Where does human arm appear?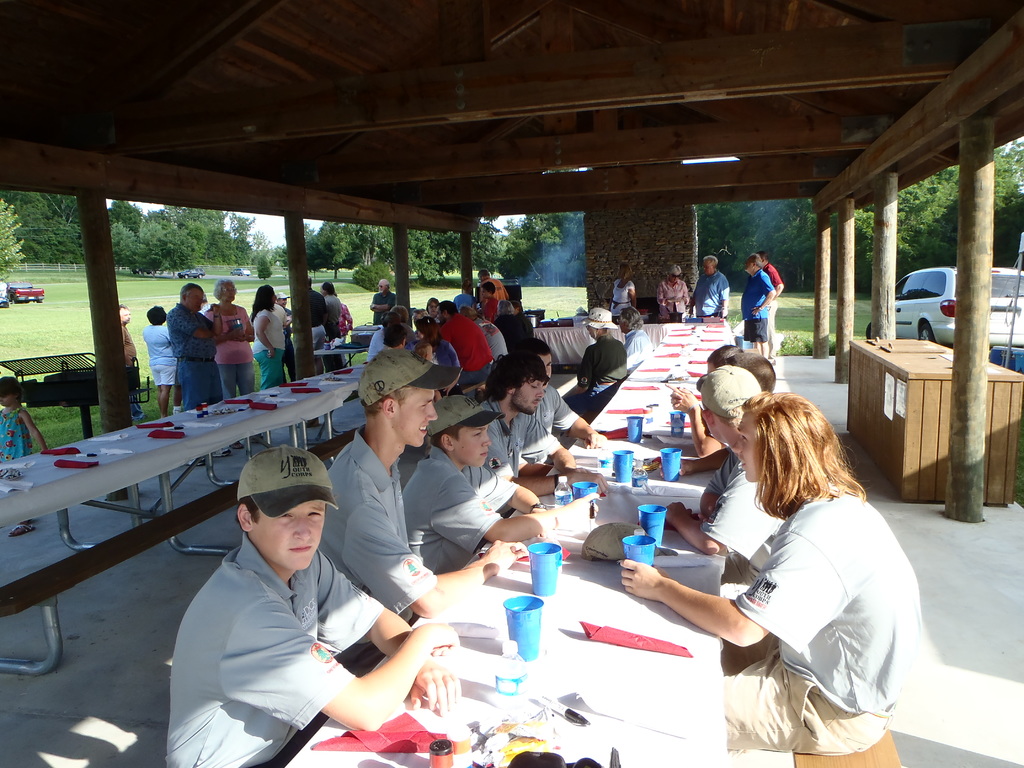
Appears at 552:394:598:447.
